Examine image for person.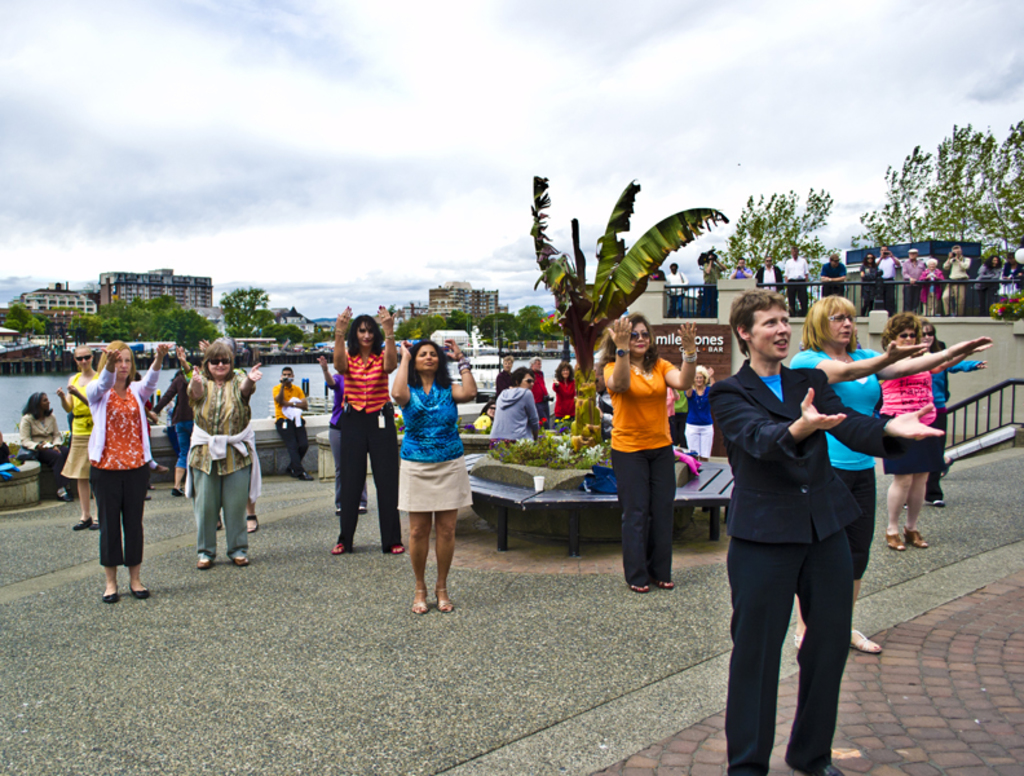
Examination result: 883, 316, 990, 554.
